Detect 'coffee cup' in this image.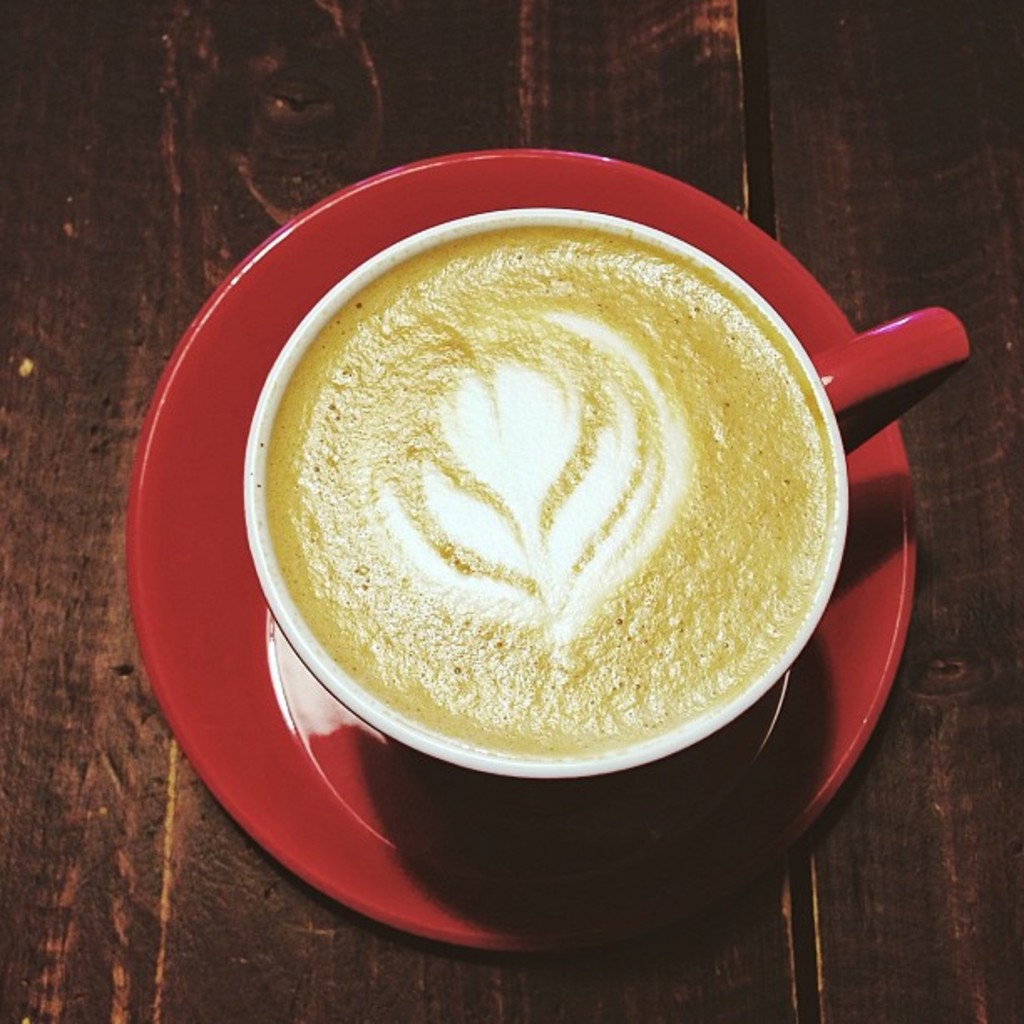
Detection: l=244, t=199, r=972, b=796.
